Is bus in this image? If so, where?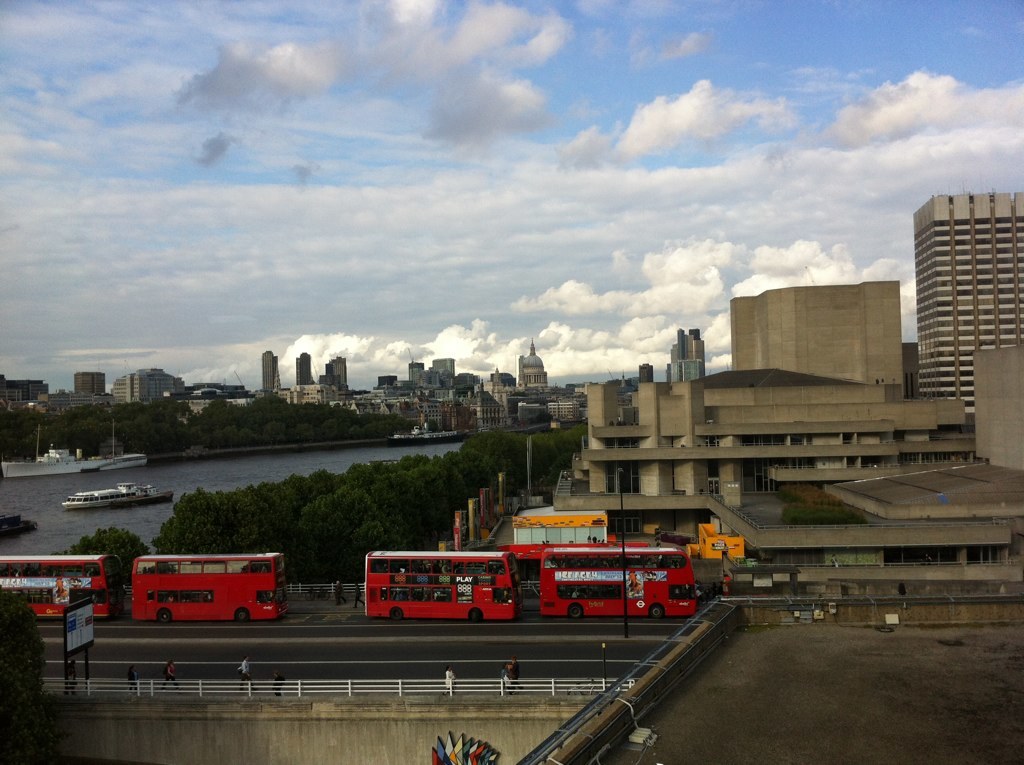
Yes, at {"left": 0, "top": 556, "right": 126, "bottom": 619}.
